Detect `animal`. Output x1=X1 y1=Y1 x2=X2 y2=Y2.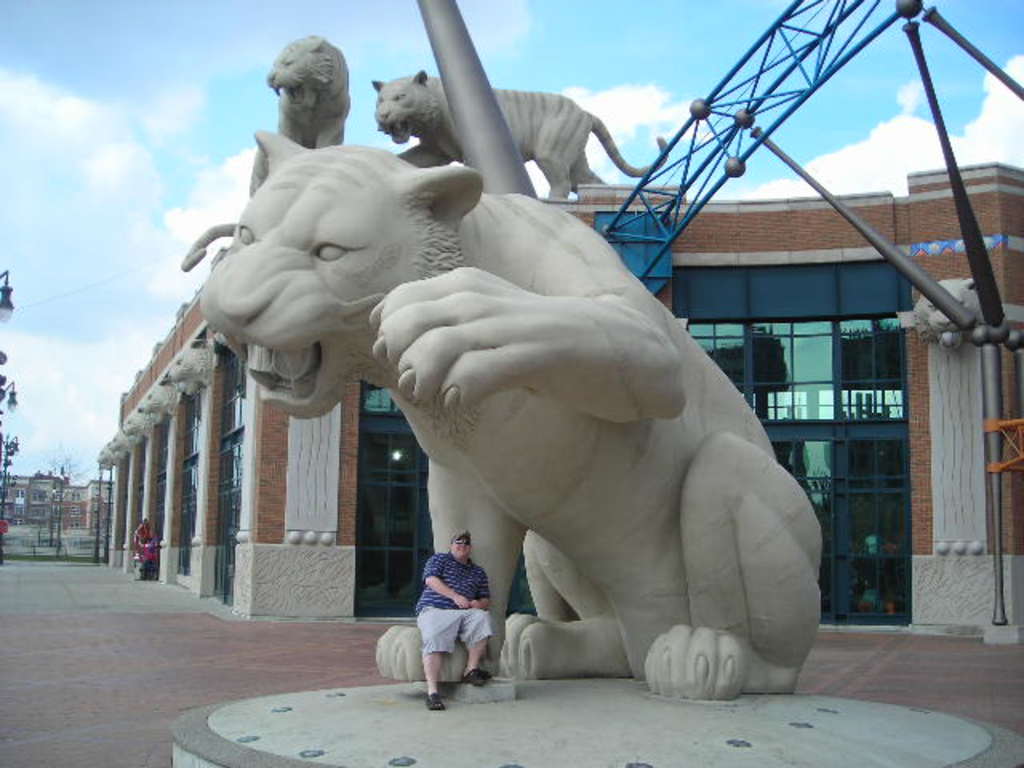
x1=184 y1=35 x2=357 y2=274.
